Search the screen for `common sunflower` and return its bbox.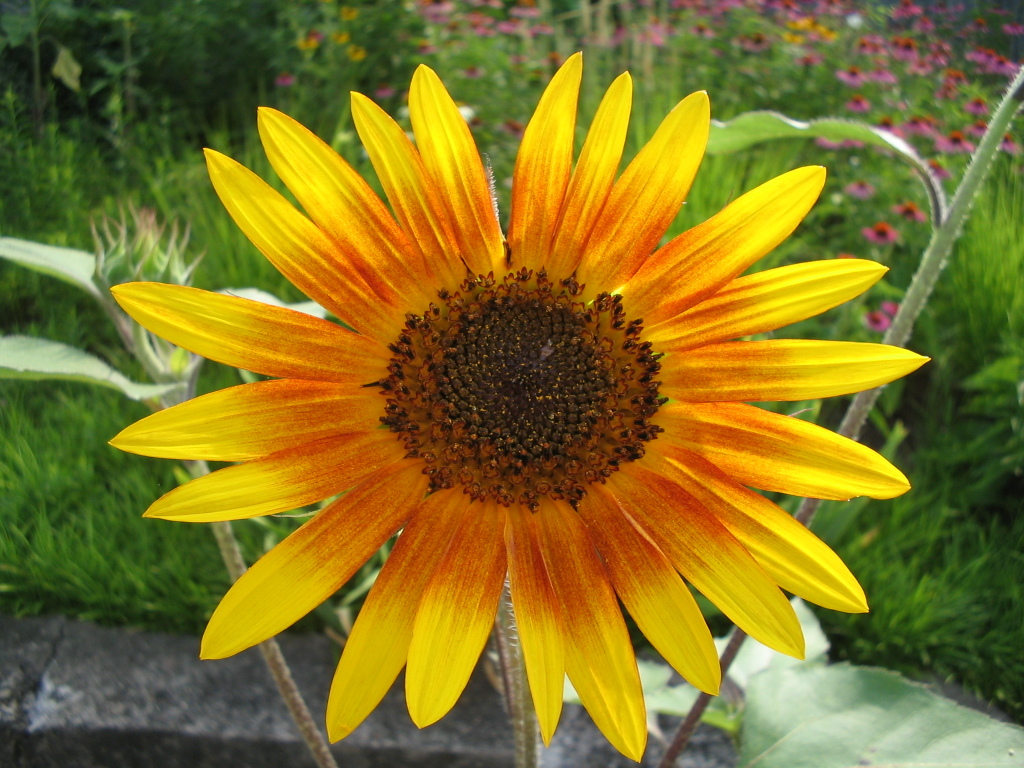
Found: bbox=(92, 75, 943, 762).
